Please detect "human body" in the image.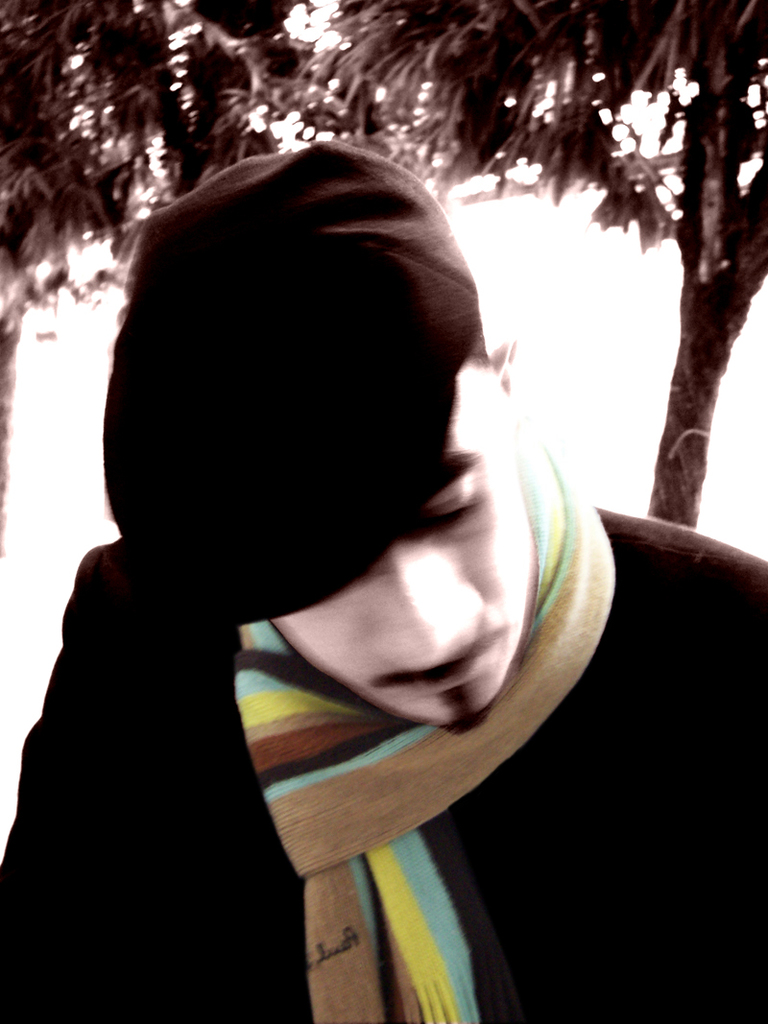
(x1=0, y1=138, x2=767, y2=1023).
